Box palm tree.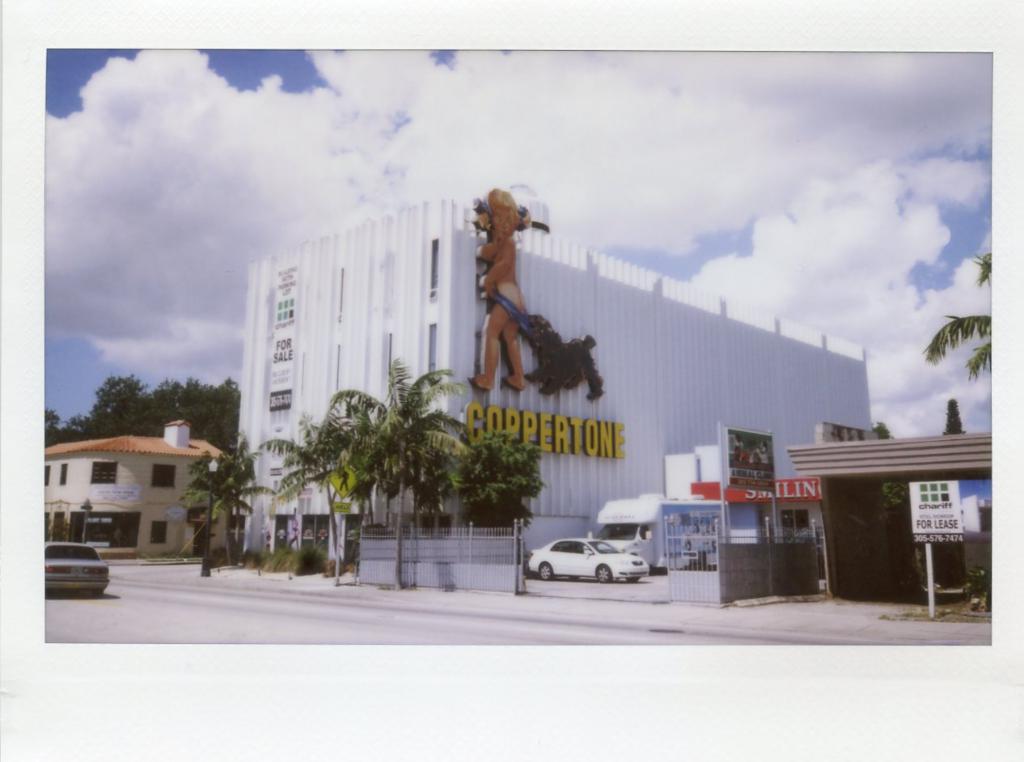
(x1=924, y1=248, x2=995, y2=383).
